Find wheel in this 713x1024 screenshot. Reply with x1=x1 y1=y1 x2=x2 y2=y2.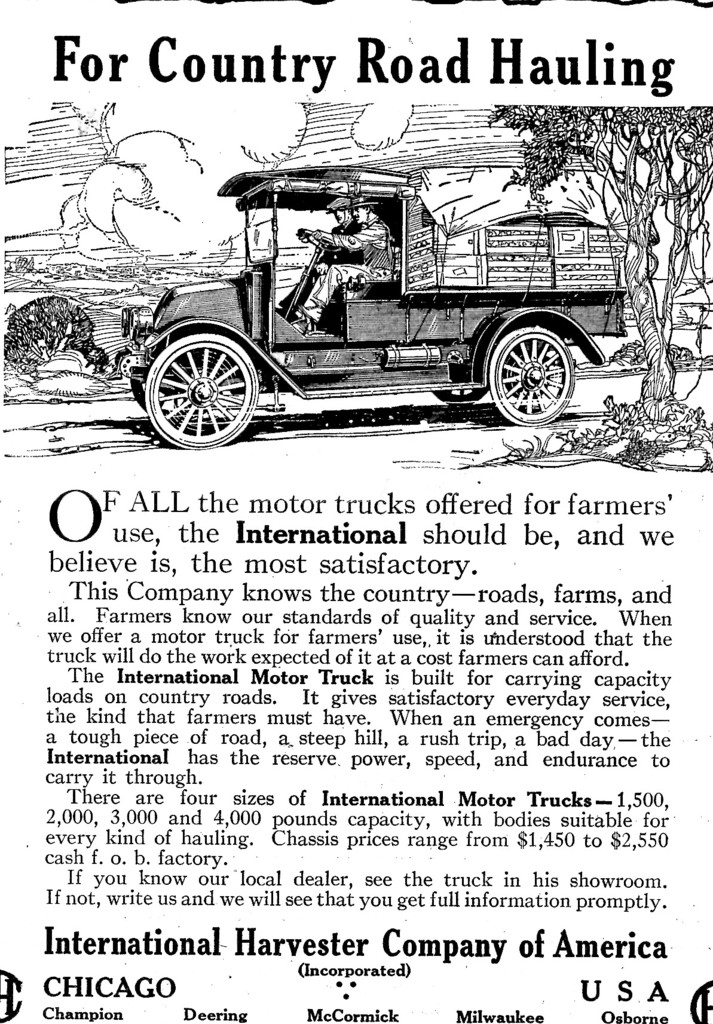
x1=140 y1=333 x2=261 y2=449.
